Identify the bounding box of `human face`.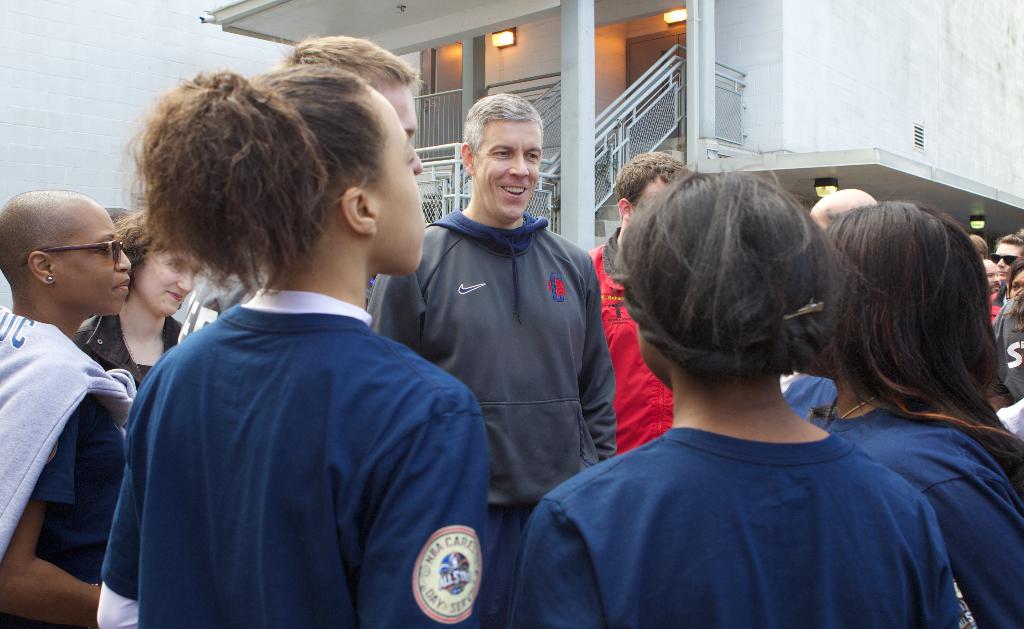
left=365, top=90, right=425, bottom=271.
